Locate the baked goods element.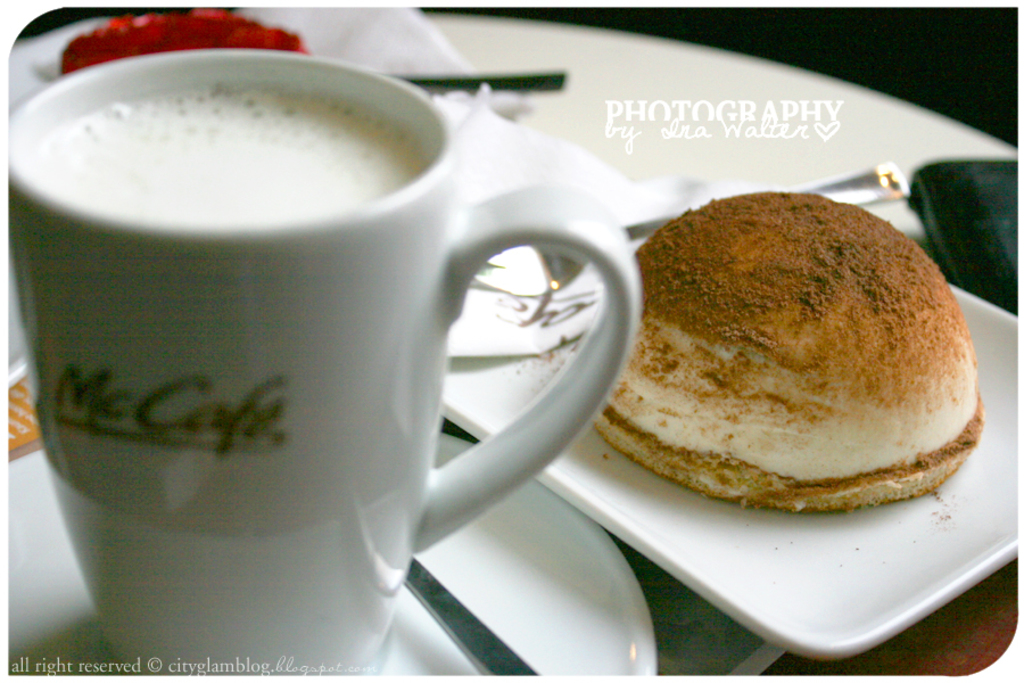
Element bbox: locate(627, 180, 977, 530).
